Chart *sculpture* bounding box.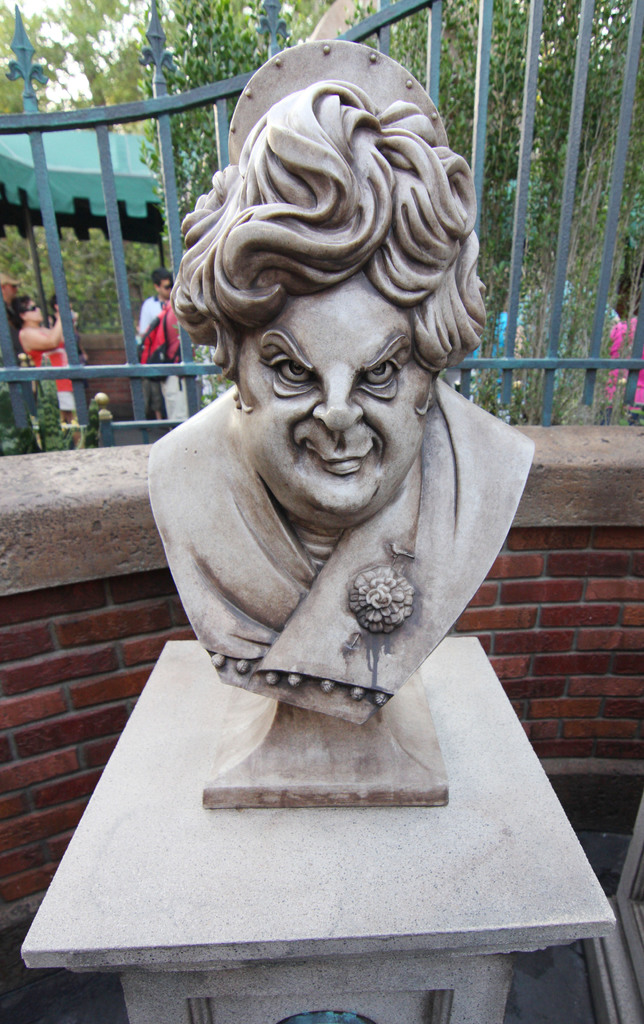
Charted: (left=142, top=42, right=528, bottom=707).
